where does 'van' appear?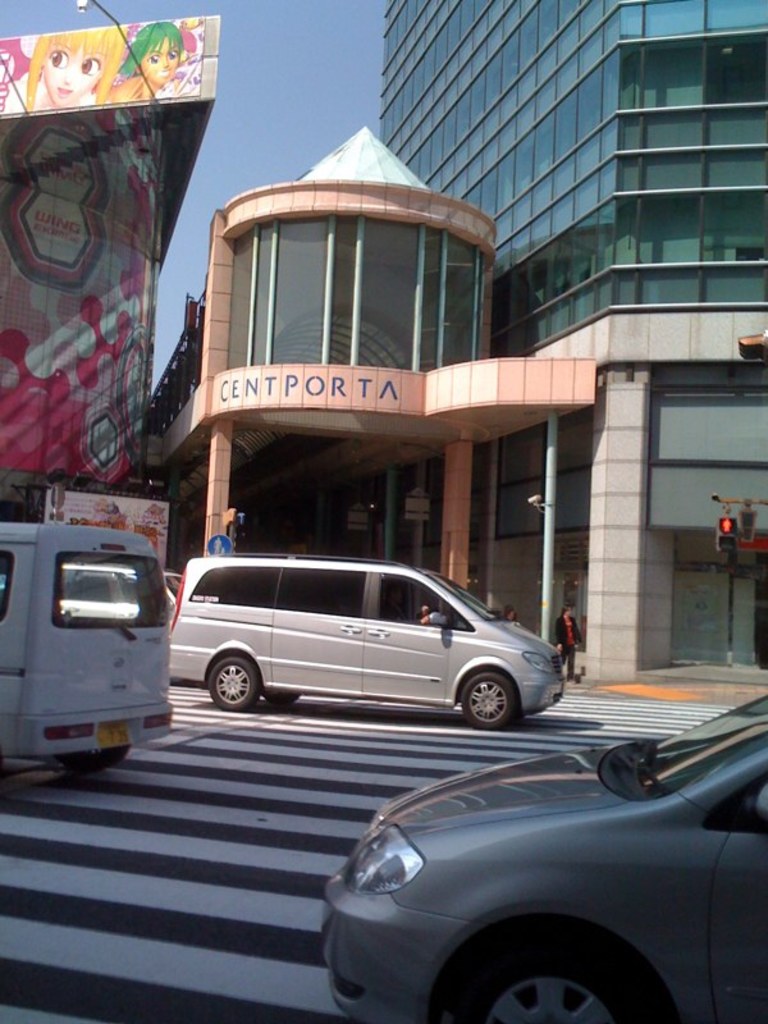
Appears at left=0, top=518, right=177, bottom=773.
